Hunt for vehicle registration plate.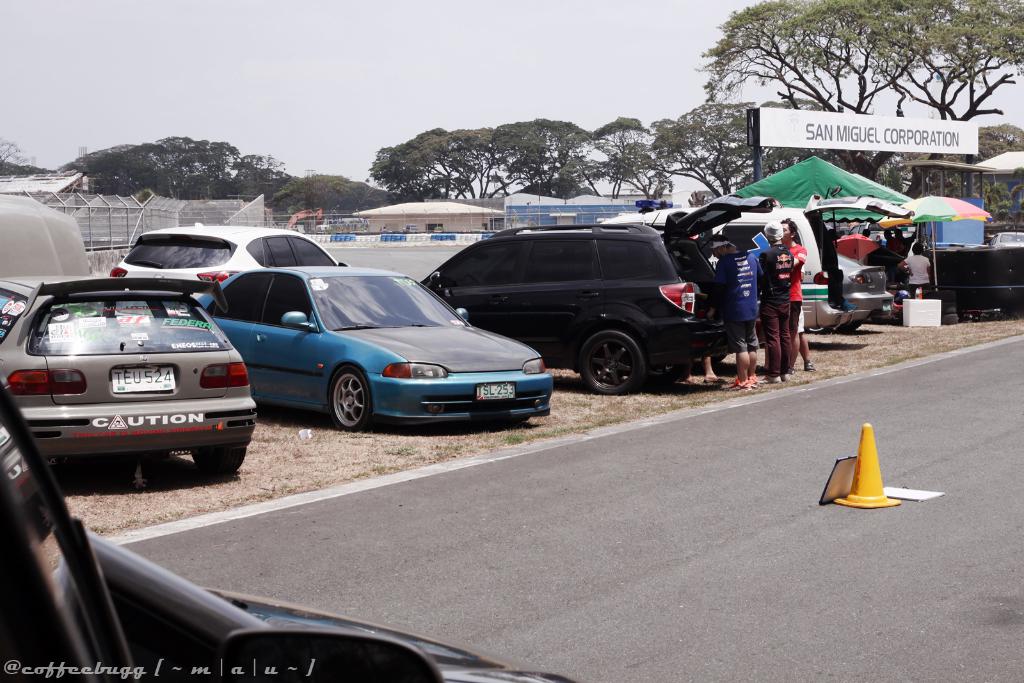
Hunted down at {"left": 477, "top": 382, "right": 515, "bottom": 398}.
